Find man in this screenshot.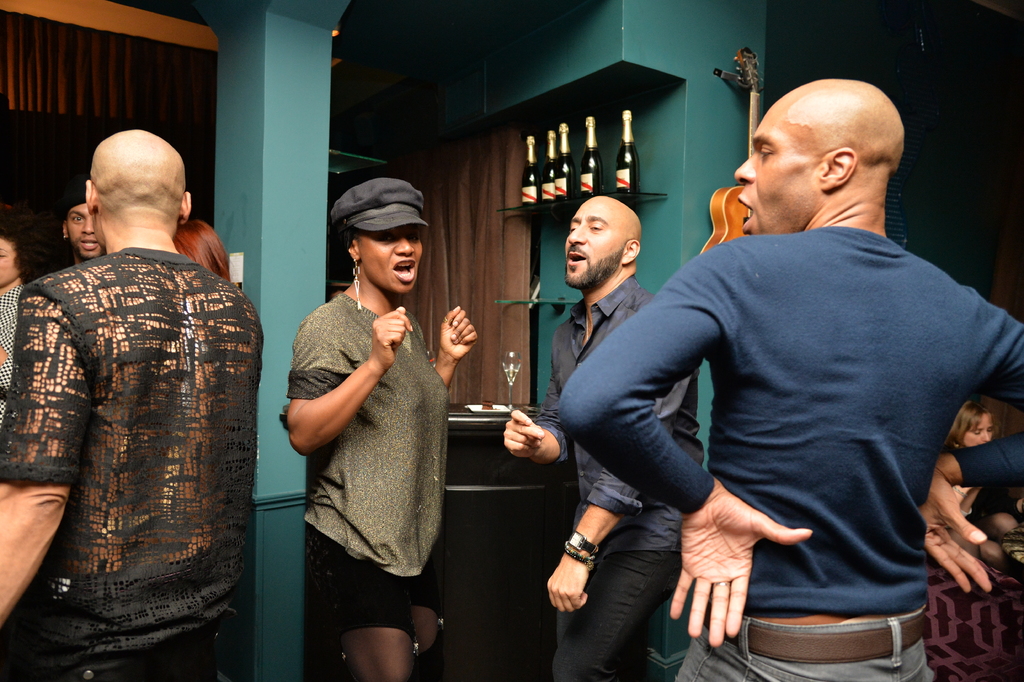
The bounding box for man is [left=6, top=101, right=273, bottom=644].
